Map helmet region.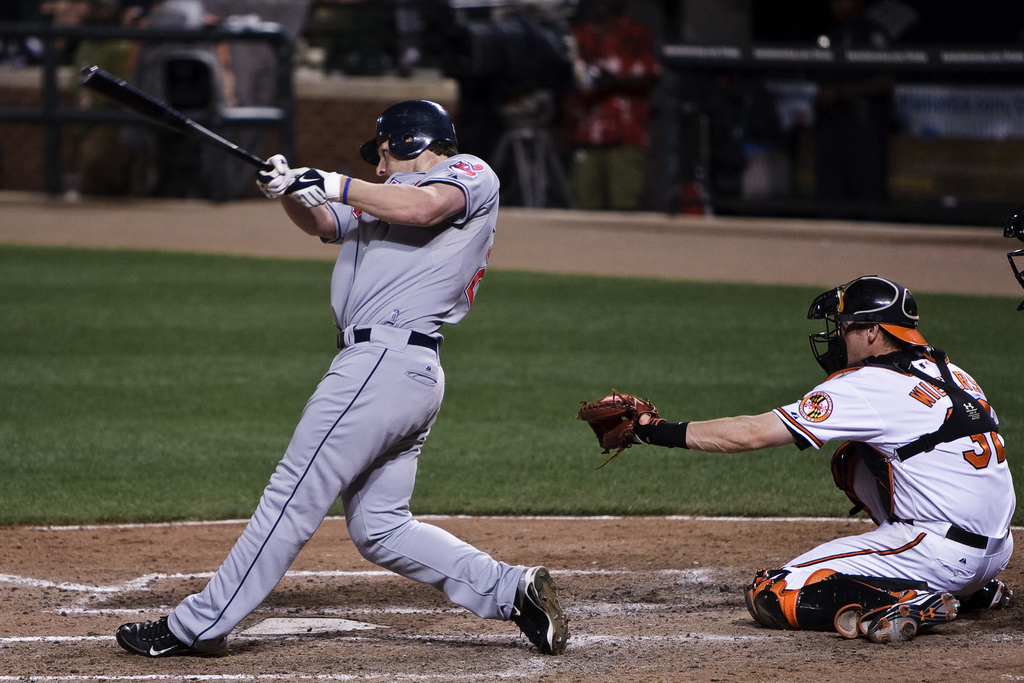
Mapped to (799, 271, 931, 369).
